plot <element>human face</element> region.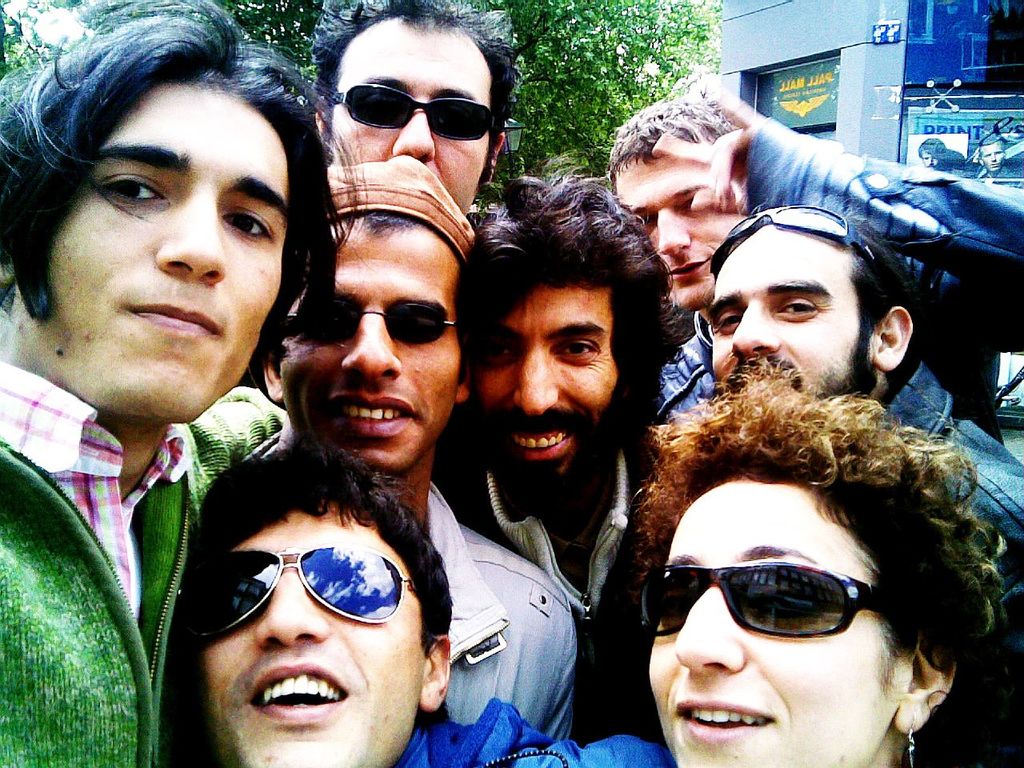
Plotted at {"left": 278, "top": 217, "right": 461, "bottom": 474}.
